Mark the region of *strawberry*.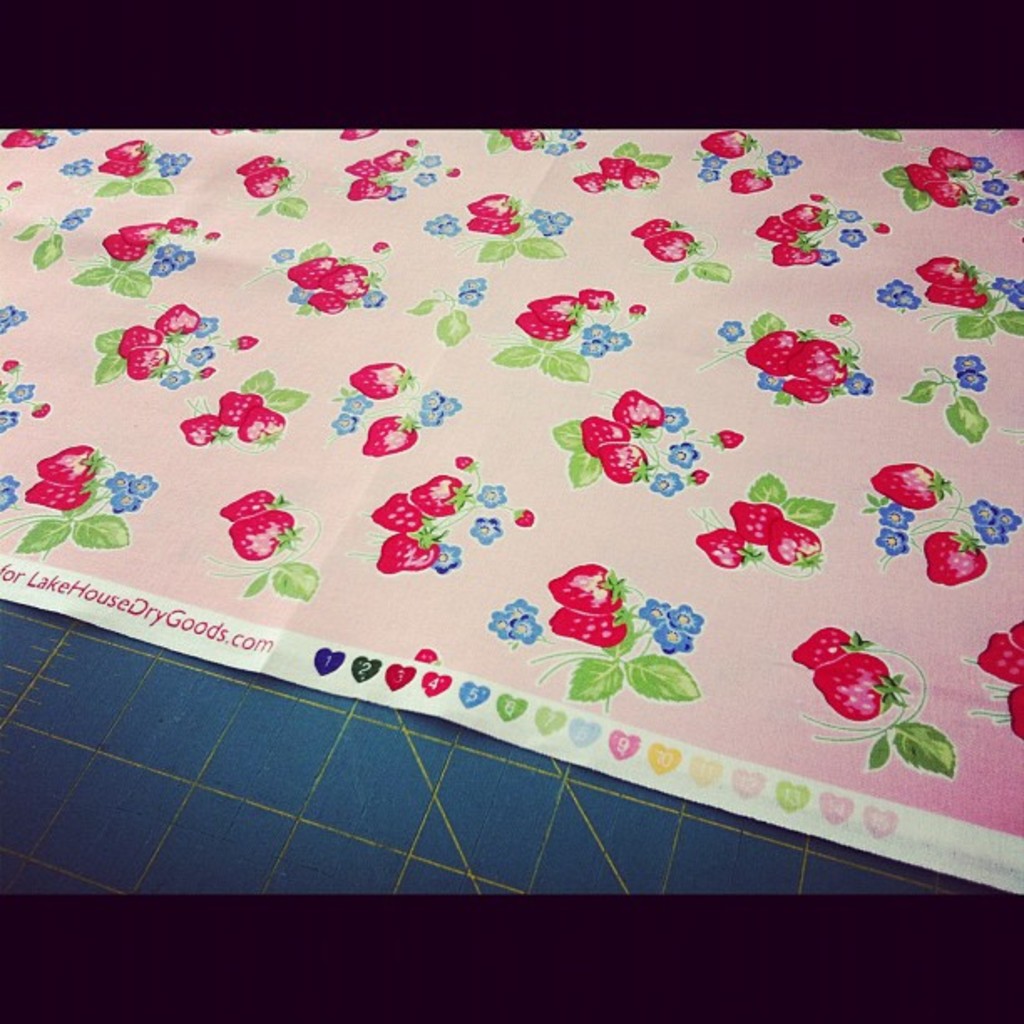
Region: (x1=23, y1=477, x2=89, y2=510).
